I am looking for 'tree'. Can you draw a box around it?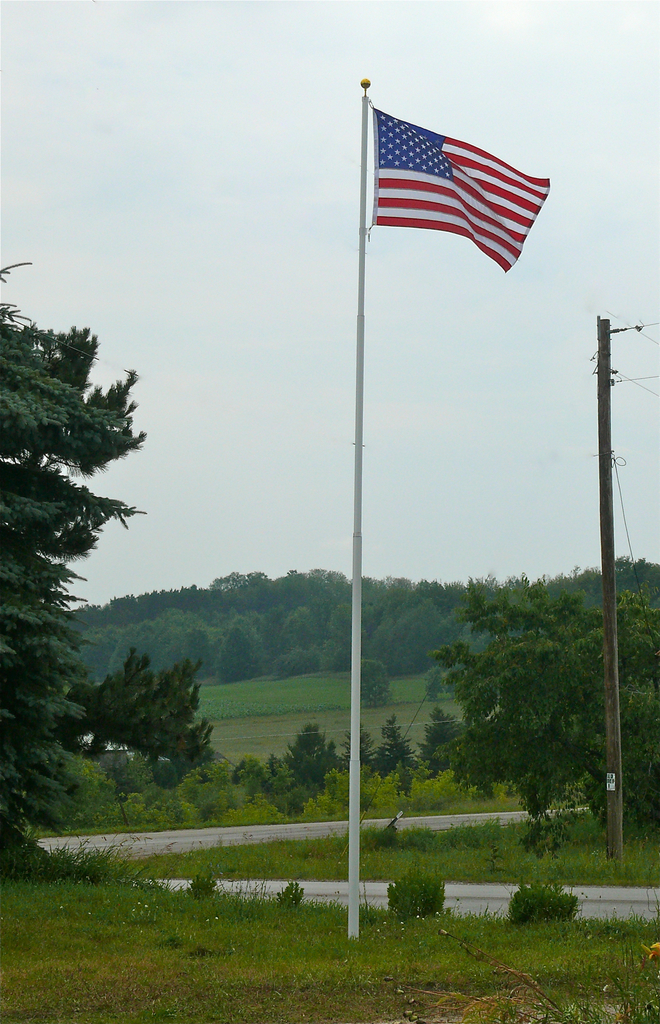
Sure, the bounding box is {"x1": 436, "y1": 578, "x2": 659, "y2": 844}.
